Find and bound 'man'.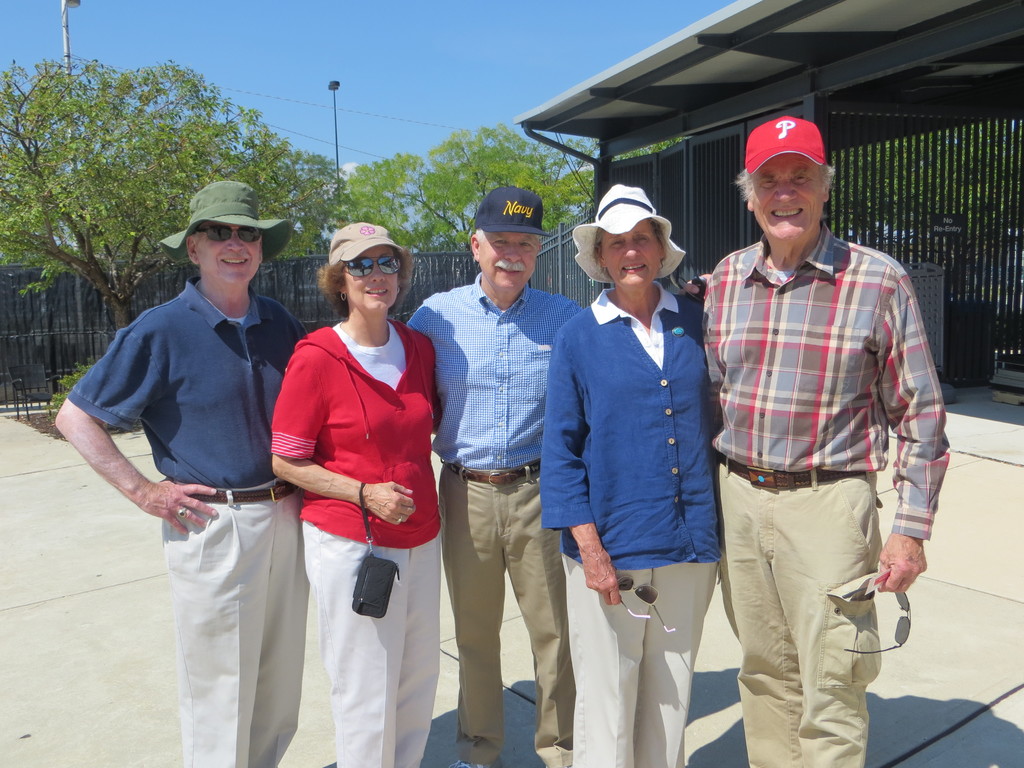
Bound: (x1=54, y1=182, x2=305, y2=767).
